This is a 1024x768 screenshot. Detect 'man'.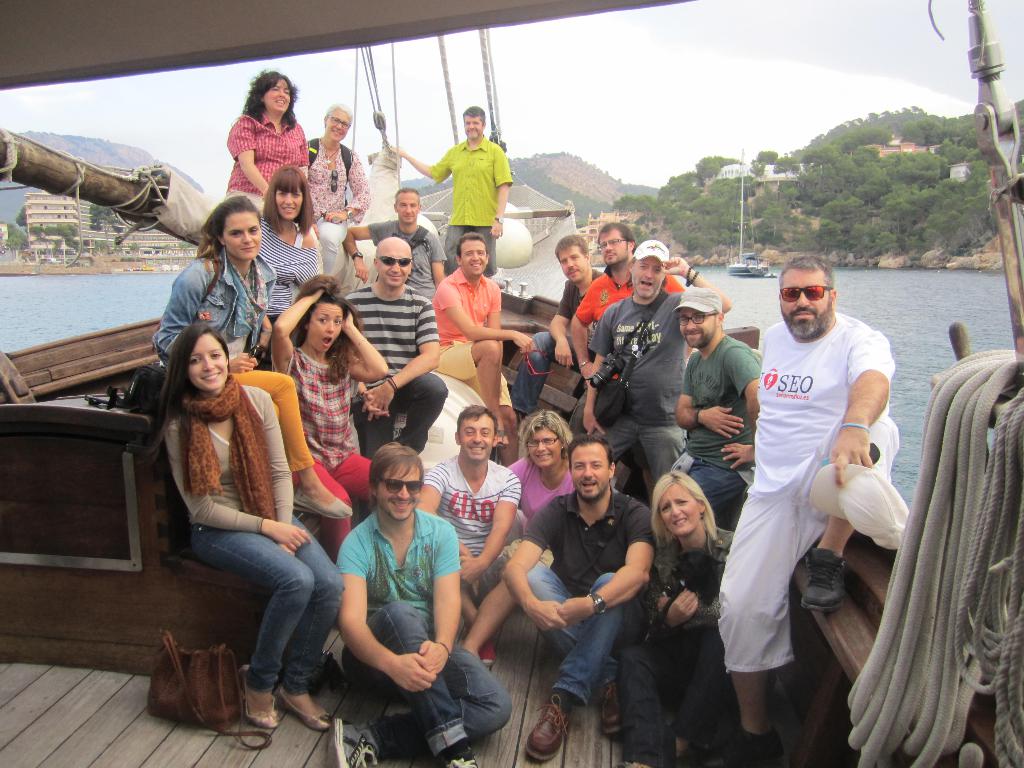
bbox=(344, 234, 449, 456).
